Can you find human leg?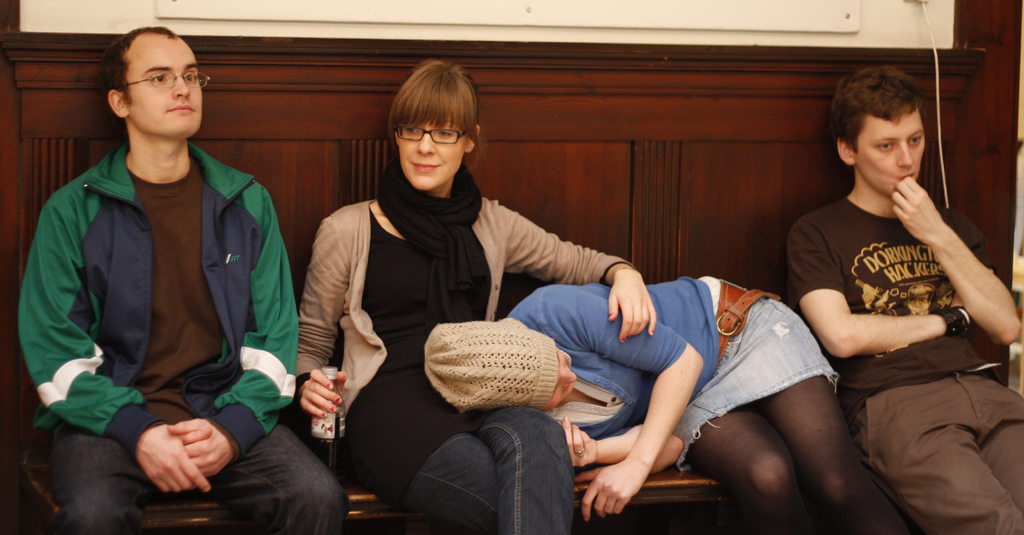
Yes, bounding box: (342, 390, 499, 534).
